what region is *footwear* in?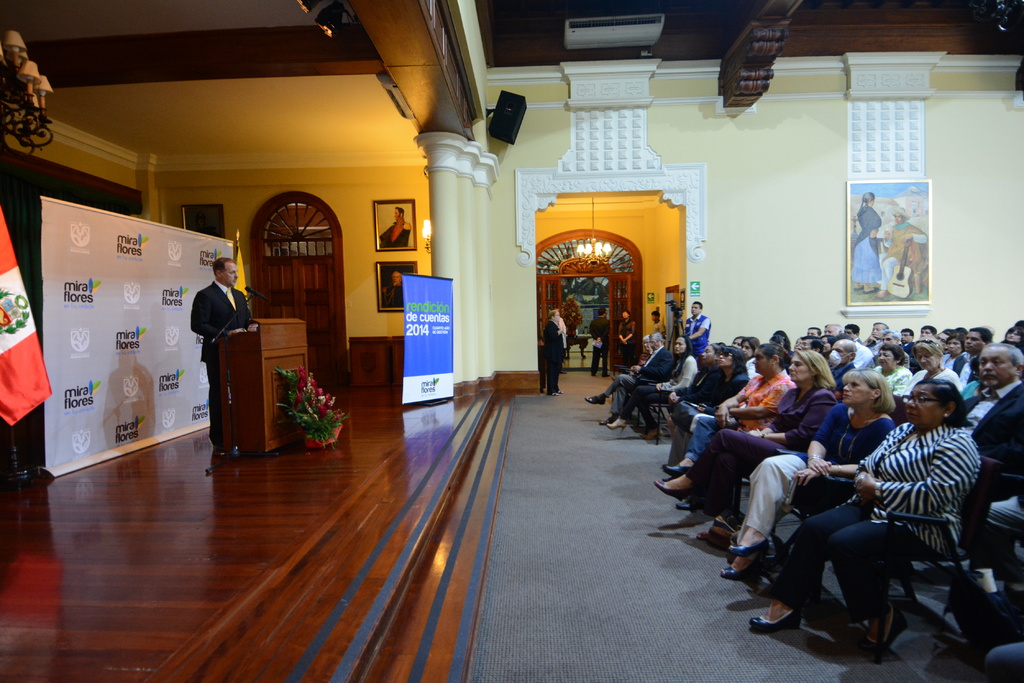
719,561,762,578.
